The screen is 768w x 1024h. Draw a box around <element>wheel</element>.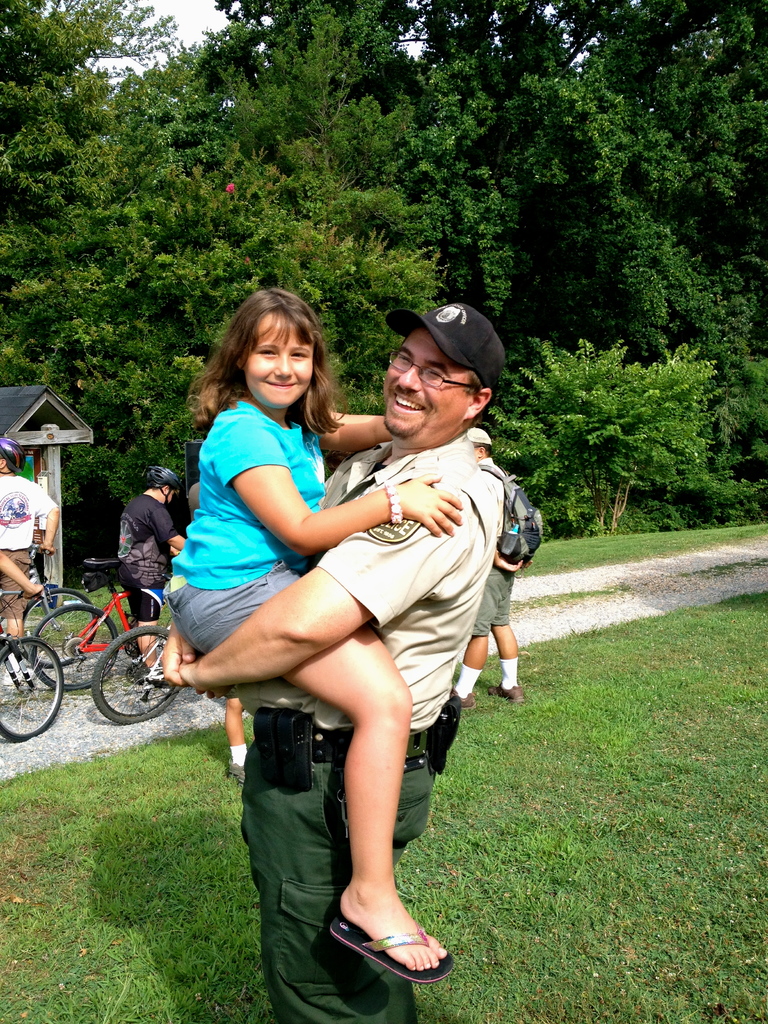
{"x1": 86, "y1": 624, "x2": 187, "y2": 722}.
